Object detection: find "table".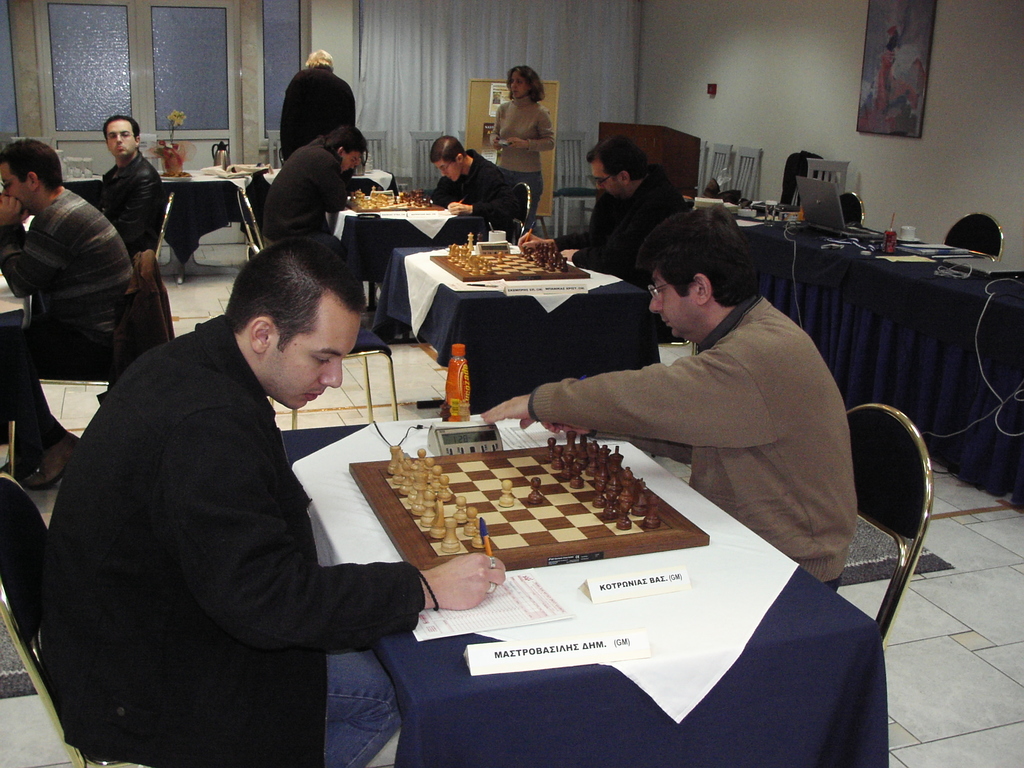
[700, 192, 1023, 516].
